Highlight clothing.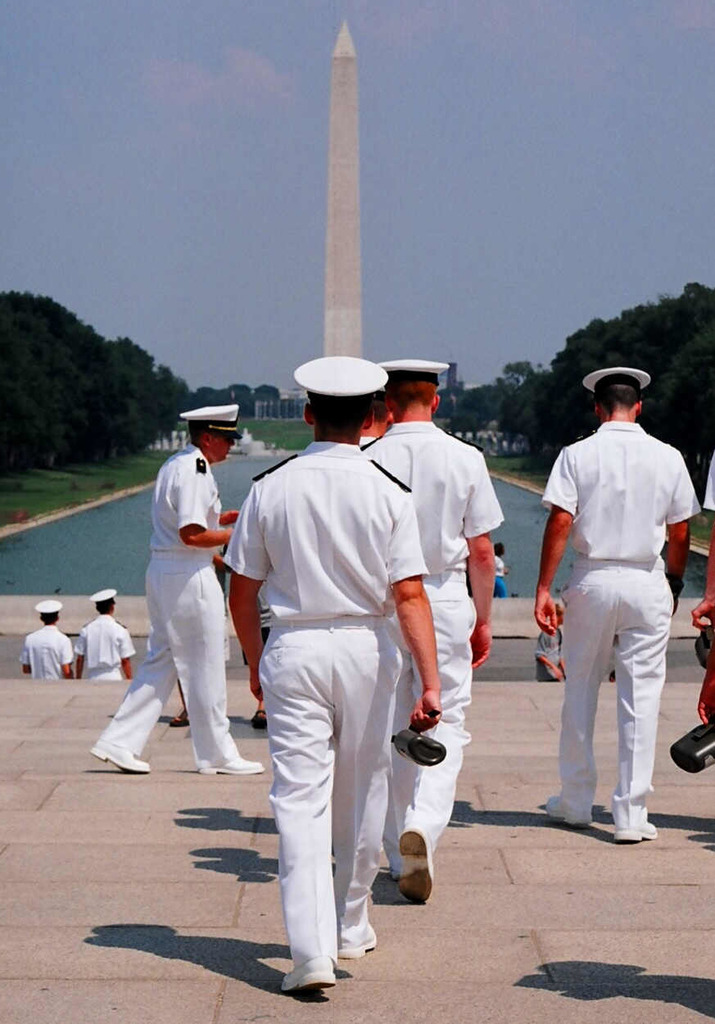
Highlighted region: [214, 438, 425, 970].
